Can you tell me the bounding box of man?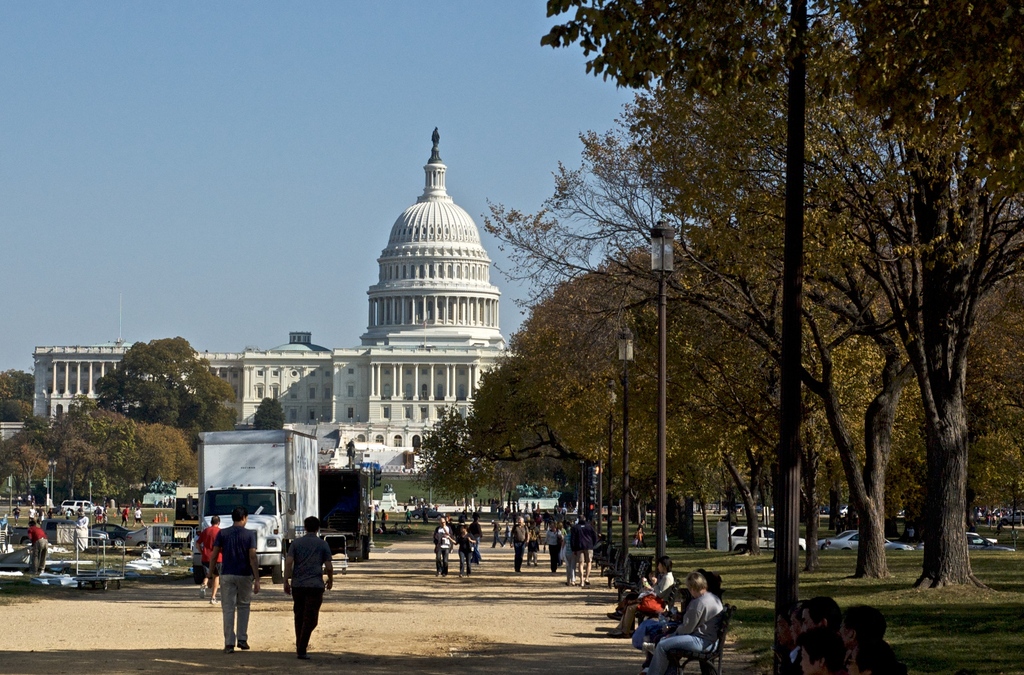
556,524,568,571.
